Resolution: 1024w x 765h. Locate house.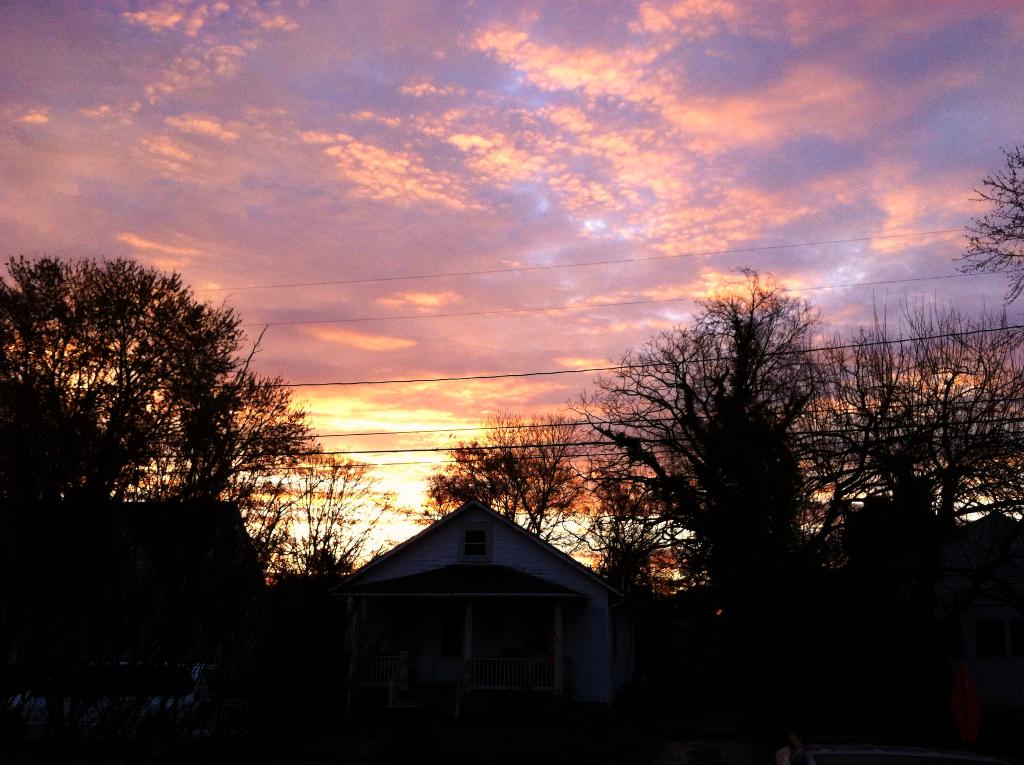
<region>317, 482, 648, 742</region>.
